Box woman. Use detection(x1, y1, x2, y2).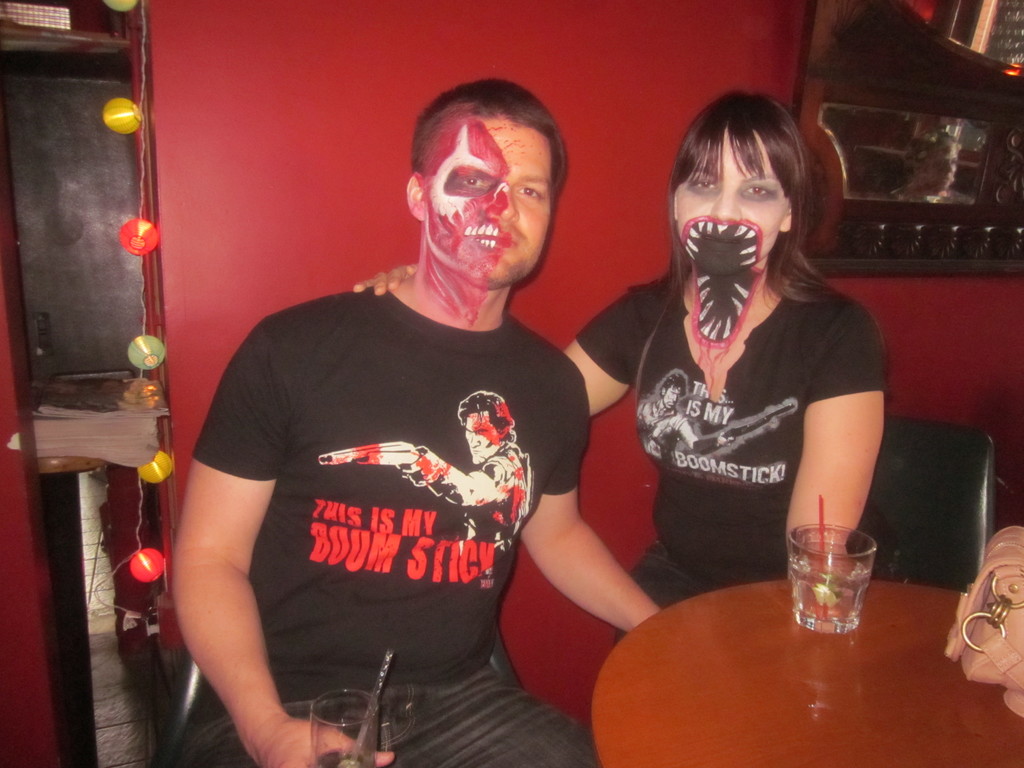
detection(562, 97, 869, 632).
